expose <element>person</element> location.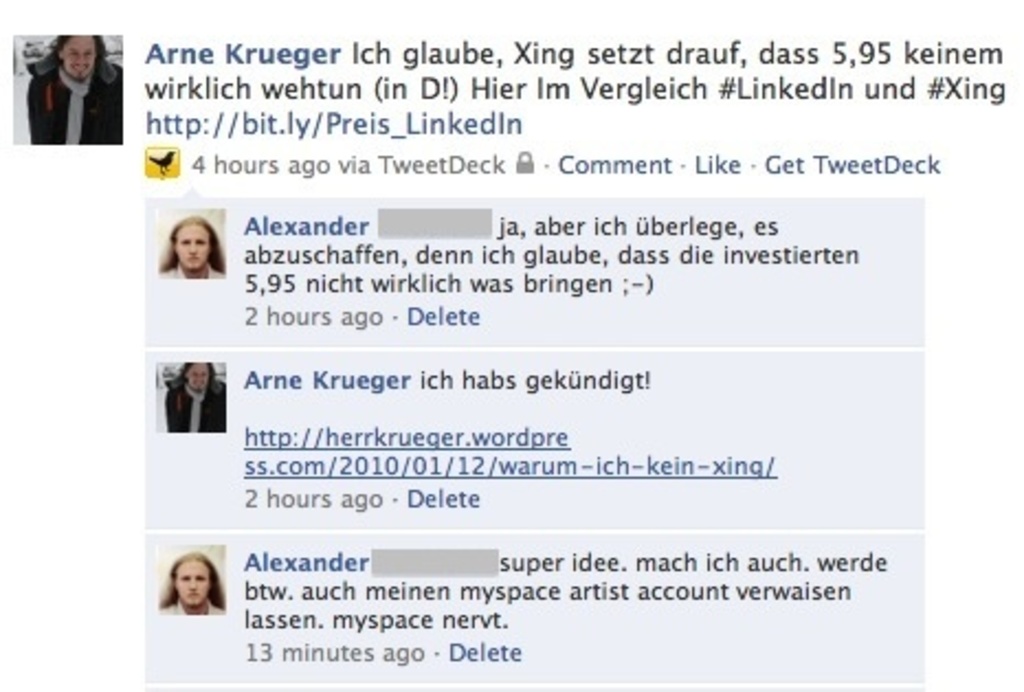
Exposed at select_region(20, 22, 103, 141).
